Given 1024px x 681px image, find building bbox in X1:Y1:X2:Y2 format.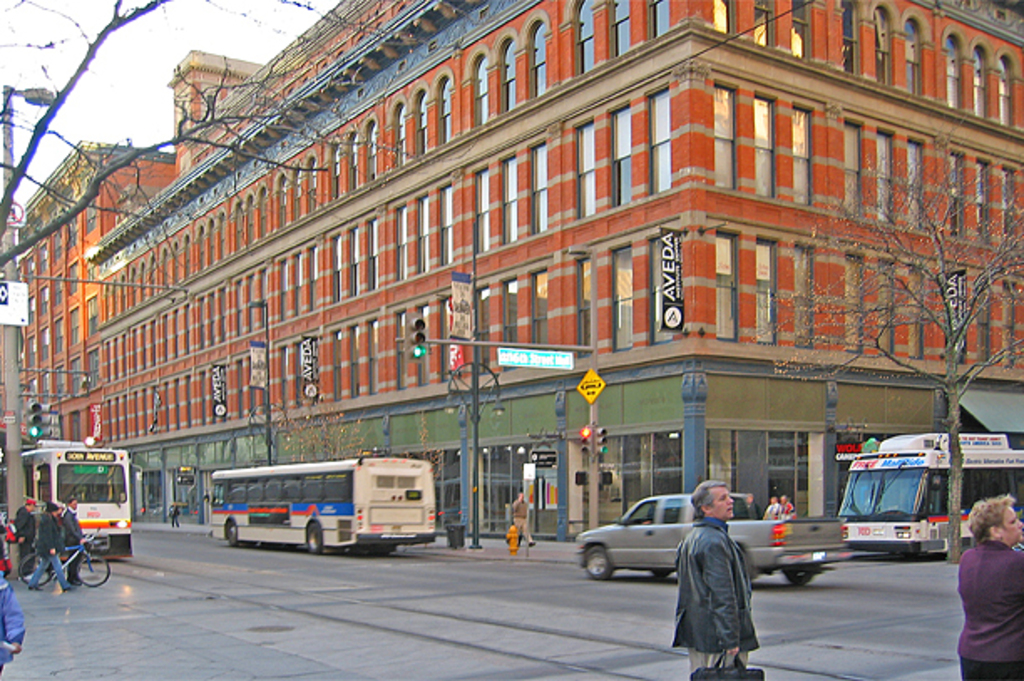
15:0:1022:540.
